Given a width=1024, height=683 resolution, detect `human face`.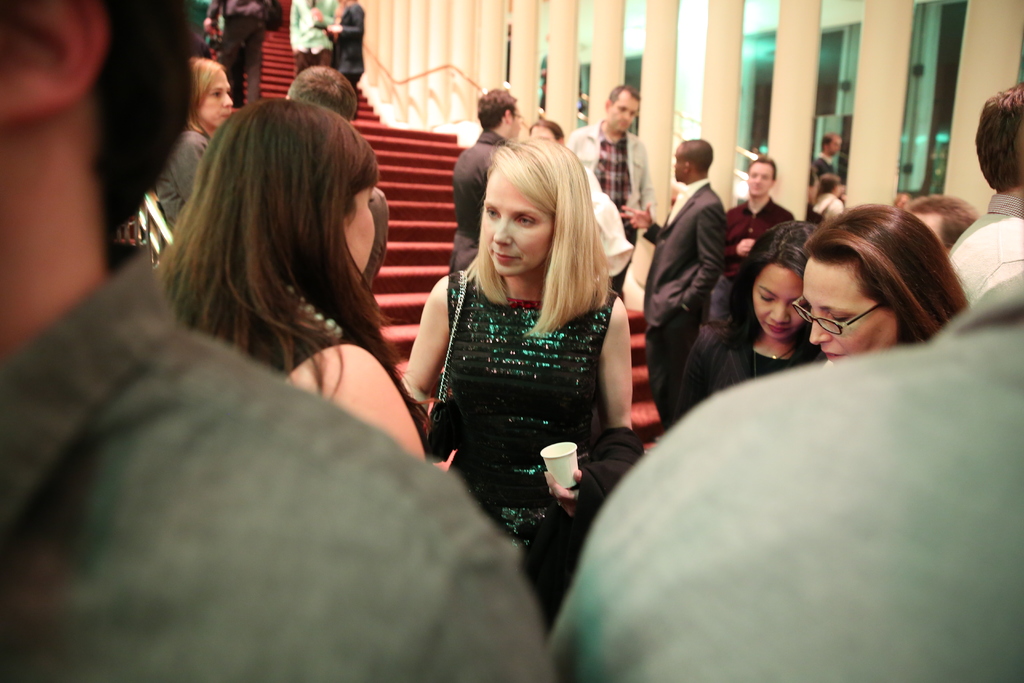
(754,262,803,341).
